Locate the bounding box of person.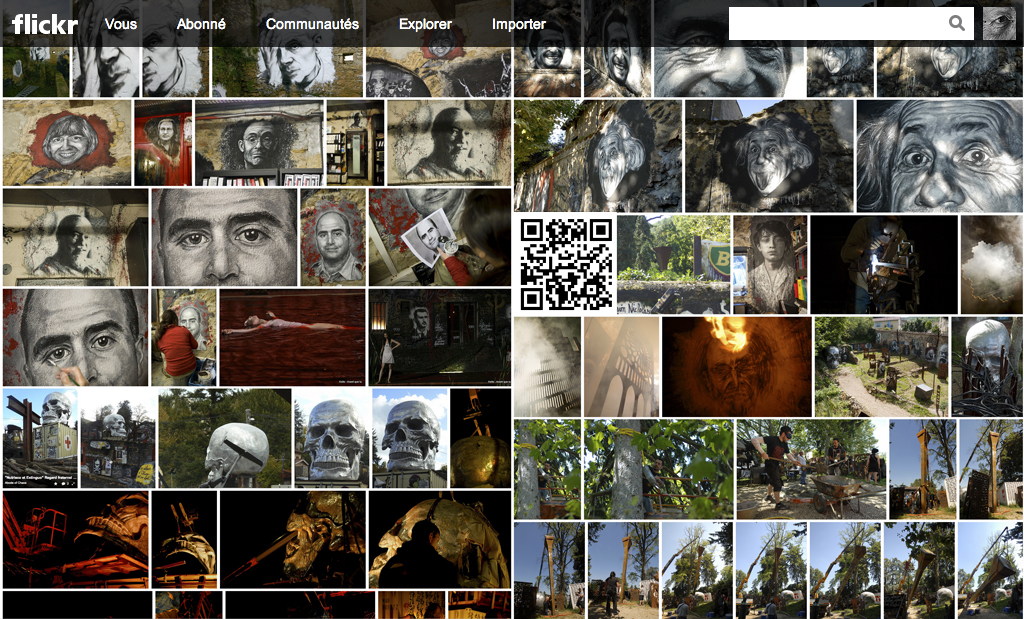
Bounding box: rect(29, 210, 107, 282).
